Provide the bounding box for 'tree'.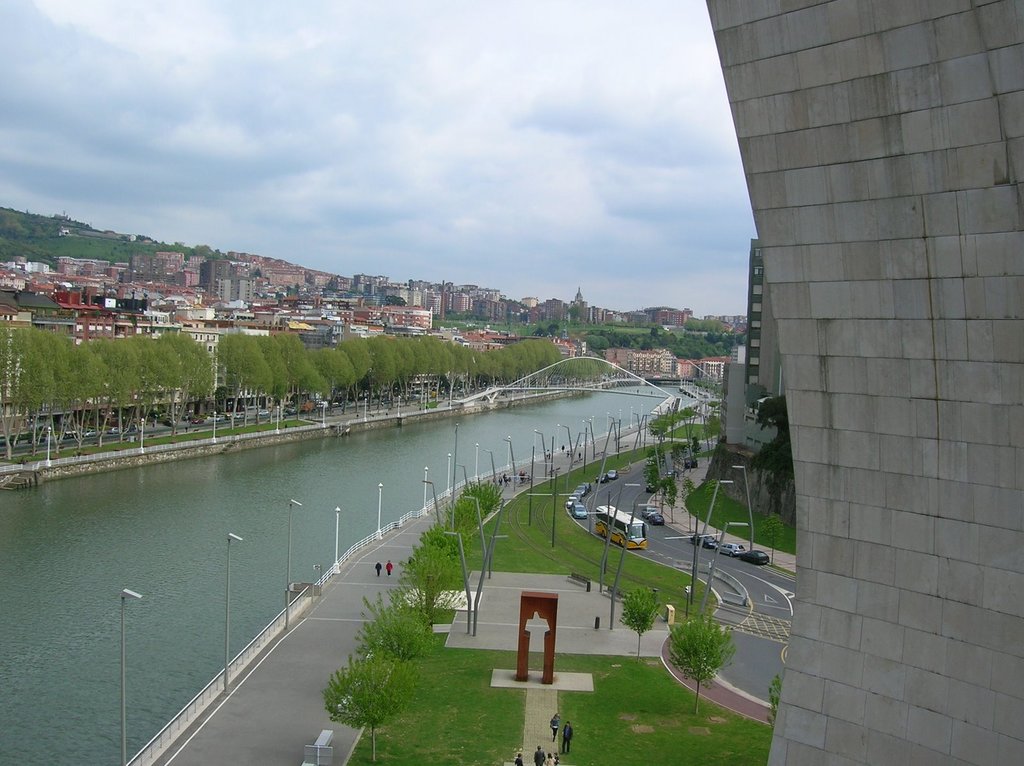
select_region(619, 584, 653, 660).
